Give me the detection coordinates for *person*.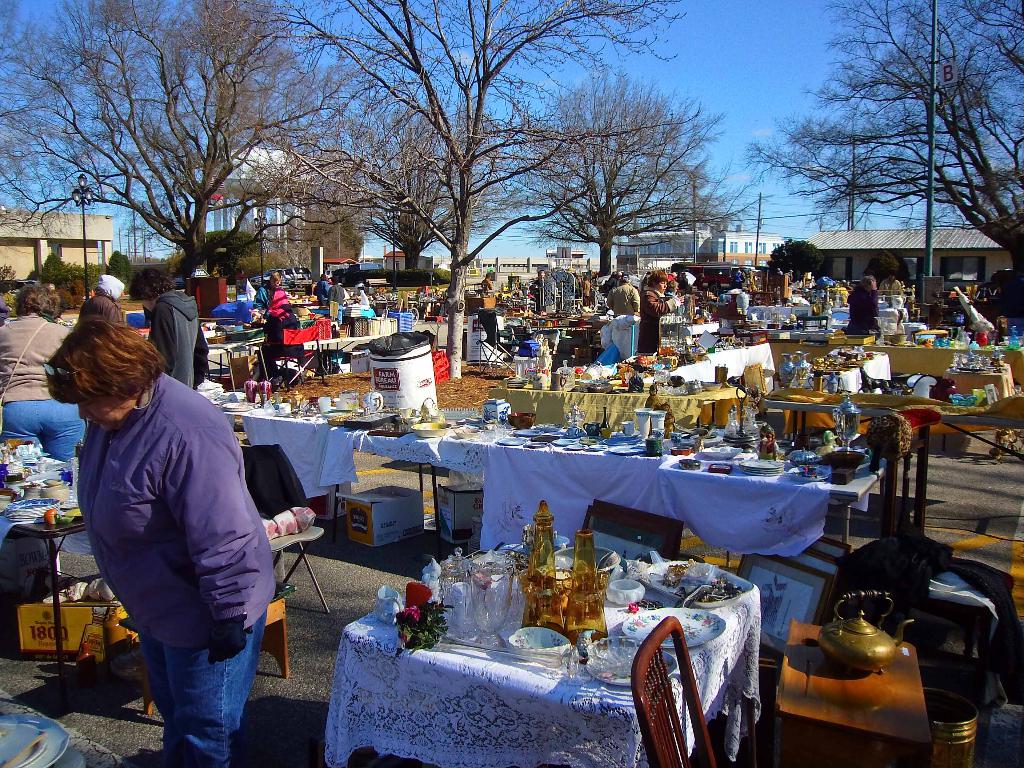
Rect(56, 279, 81, 329).
